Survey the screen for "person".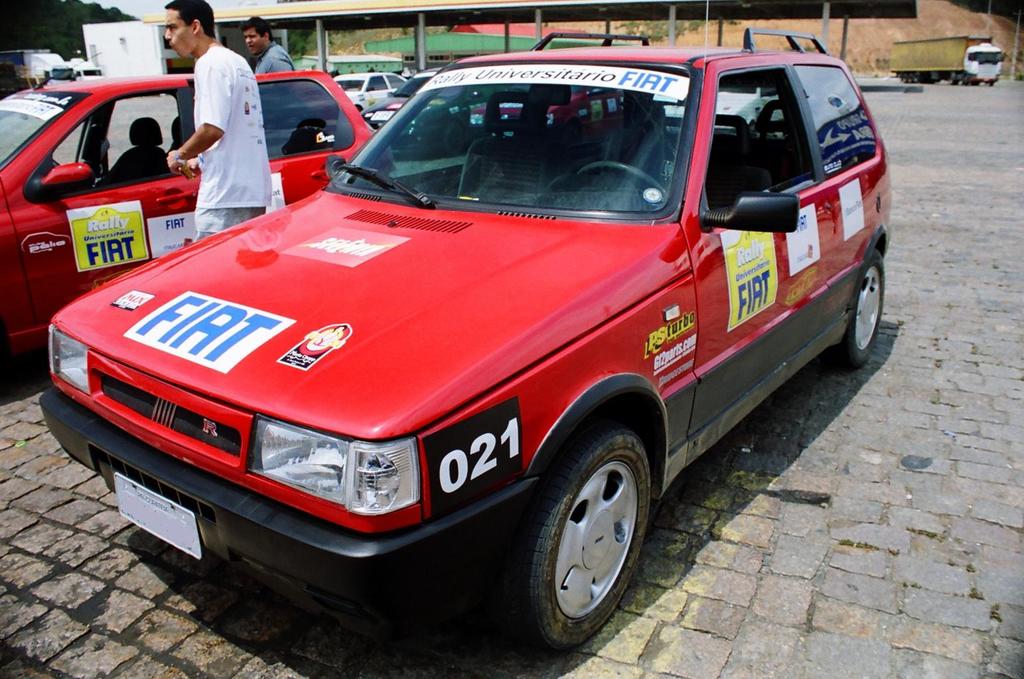
Survey found: <box>244,15,296,84</box>.
